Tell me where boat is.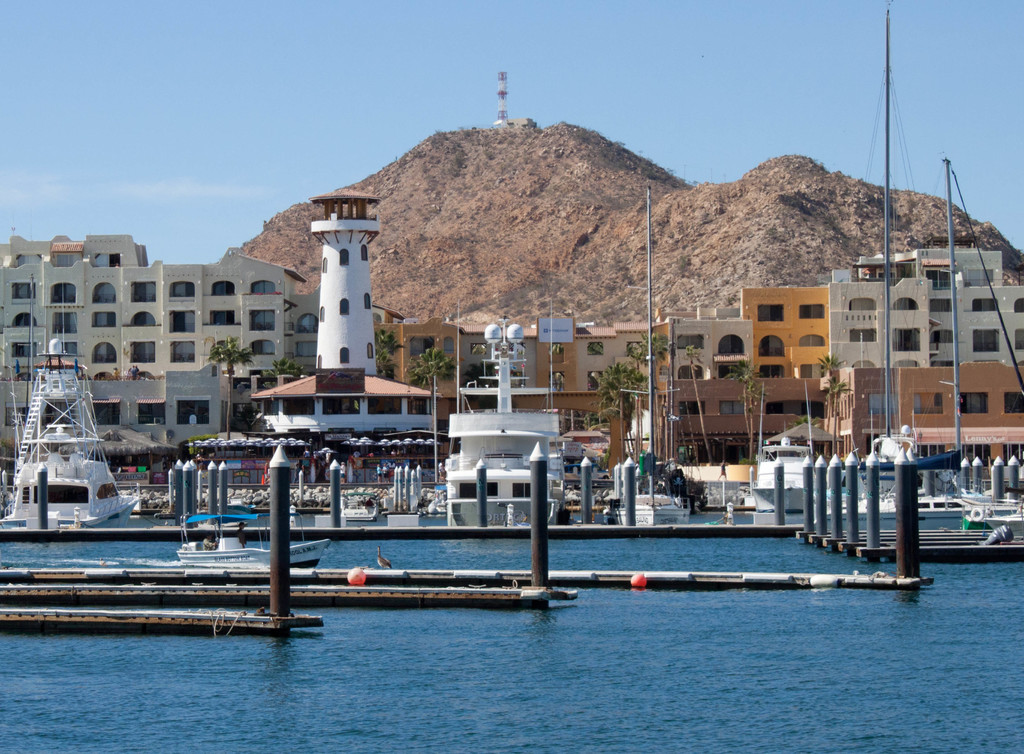
boat is at bbox=(741, 0, 1023, 540).
